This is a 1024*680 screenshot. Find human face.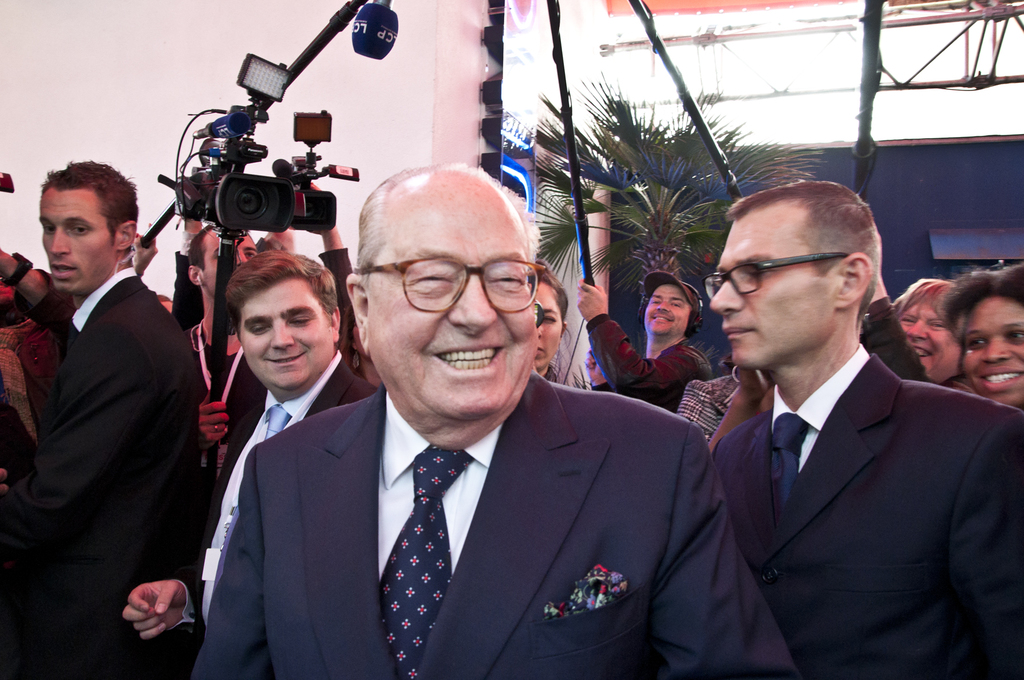
Bounding box: box(900, 301, 953, 376).
